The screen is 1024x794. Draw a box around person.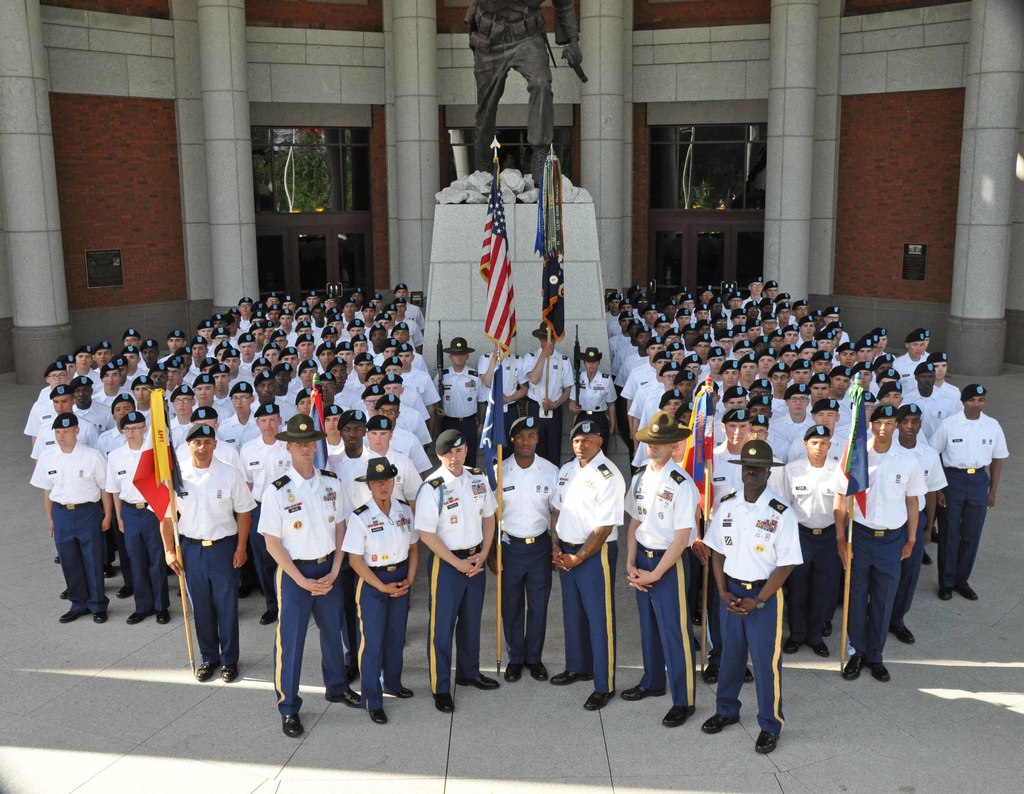
x1=754 y1=332 x2=767 y2=355.
